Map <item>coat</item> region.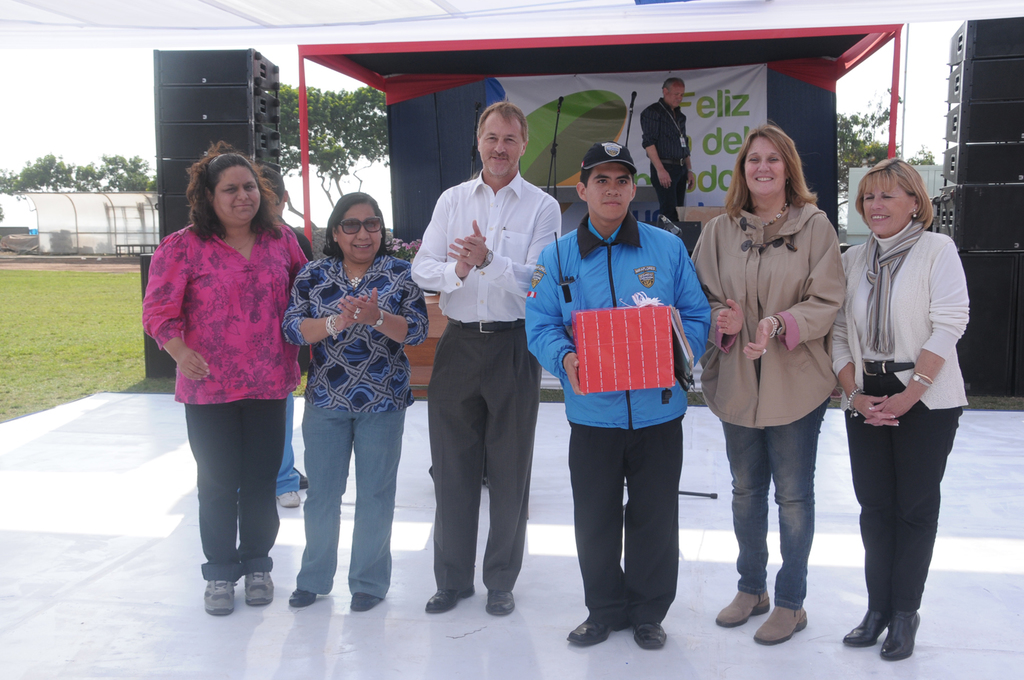
Mapped to [805,222,970,406].
